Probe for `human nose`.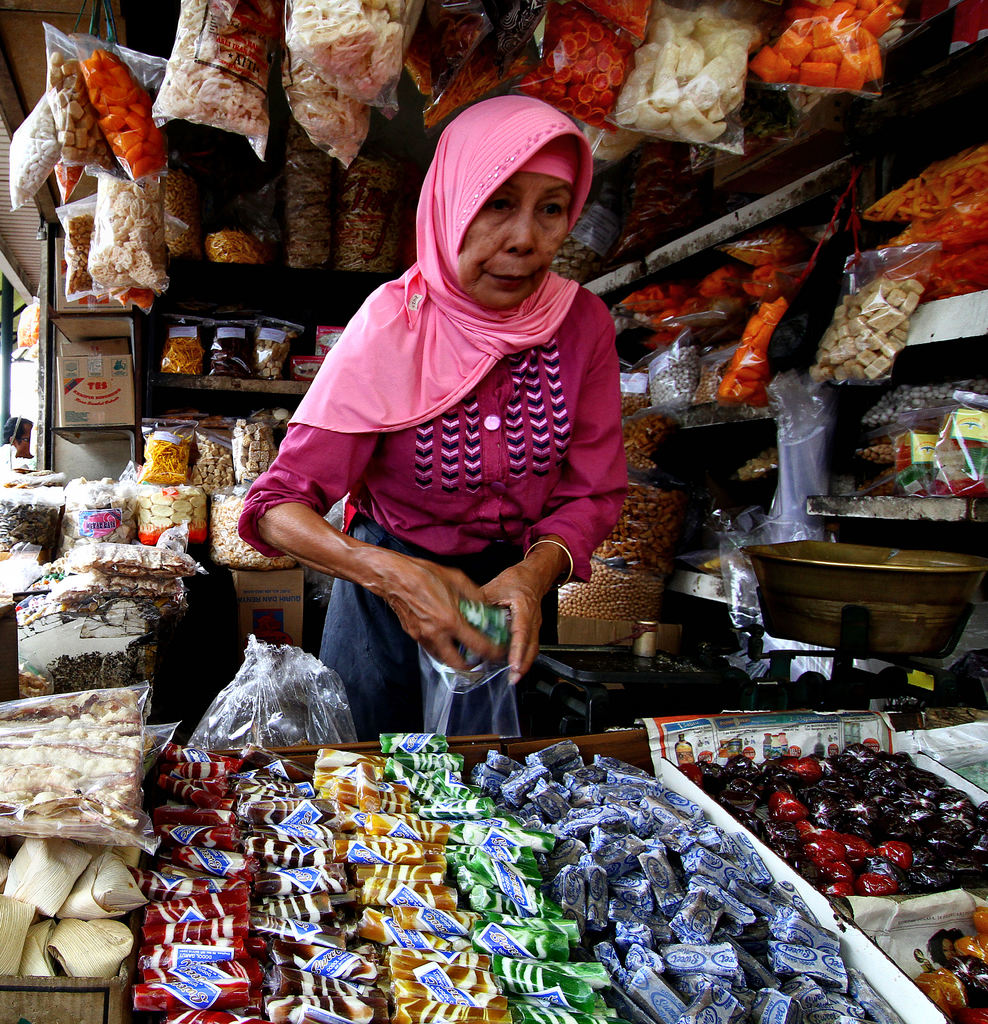
Probe result: 505, 200, 541, 260.
